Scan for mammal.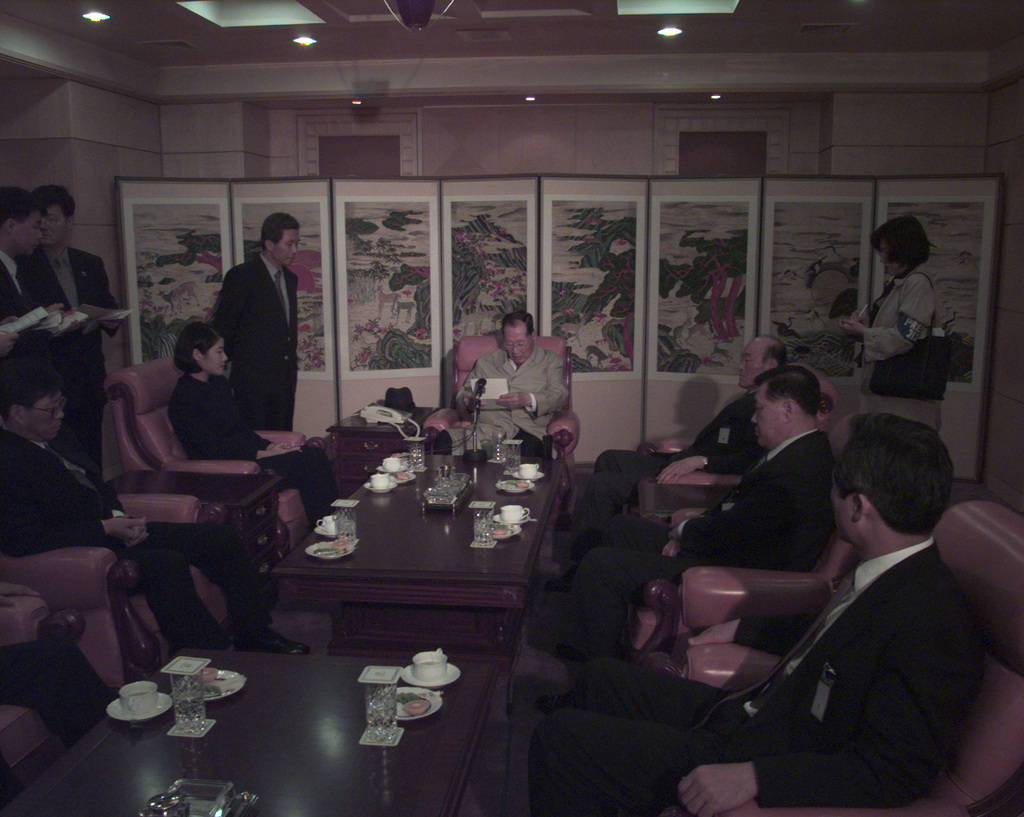
Scan result: {"left": 0, "top": 183, "right": 74, "bottom": 471}.
